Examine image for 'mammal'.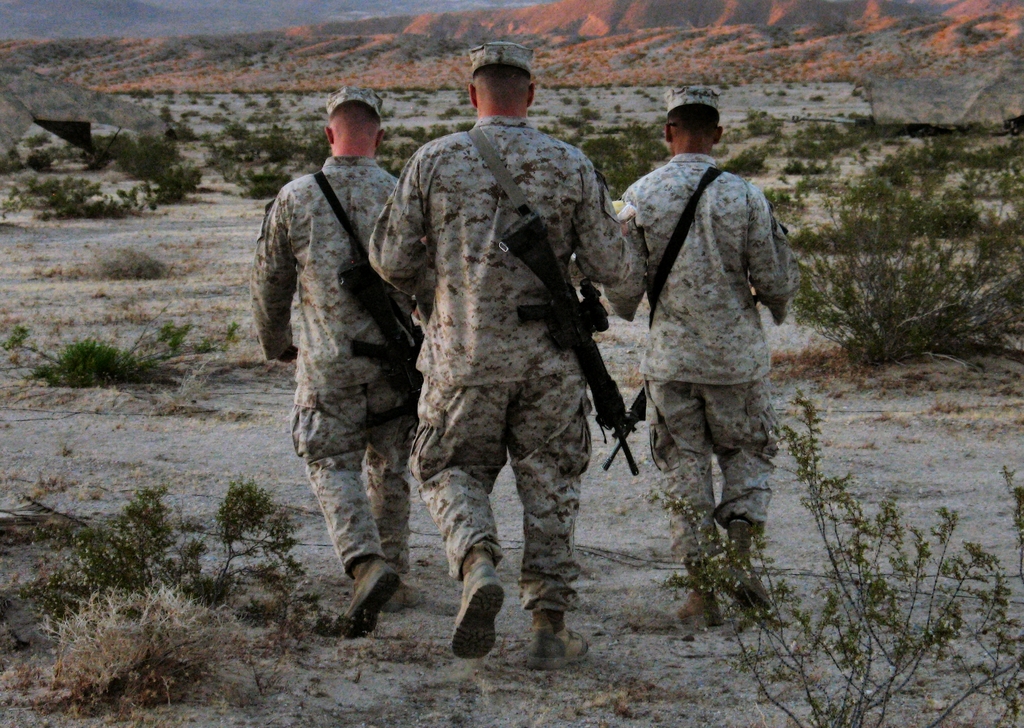
Examination result: (618, 81, 793, 633).
